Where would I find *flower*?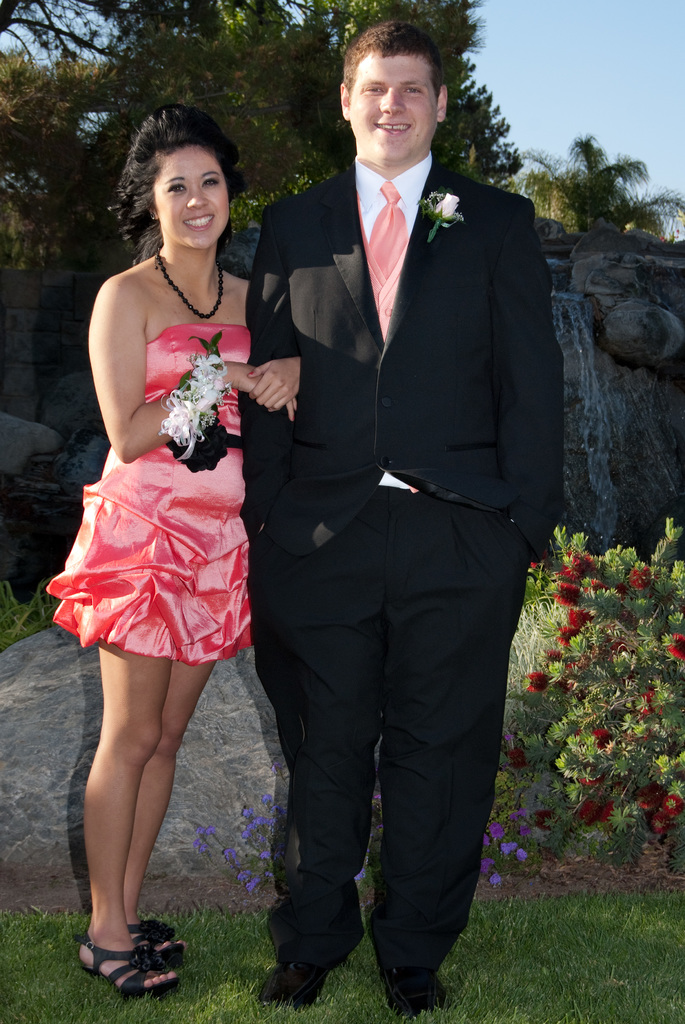
At x1=513 y1=848 x2=531 y2=862.
